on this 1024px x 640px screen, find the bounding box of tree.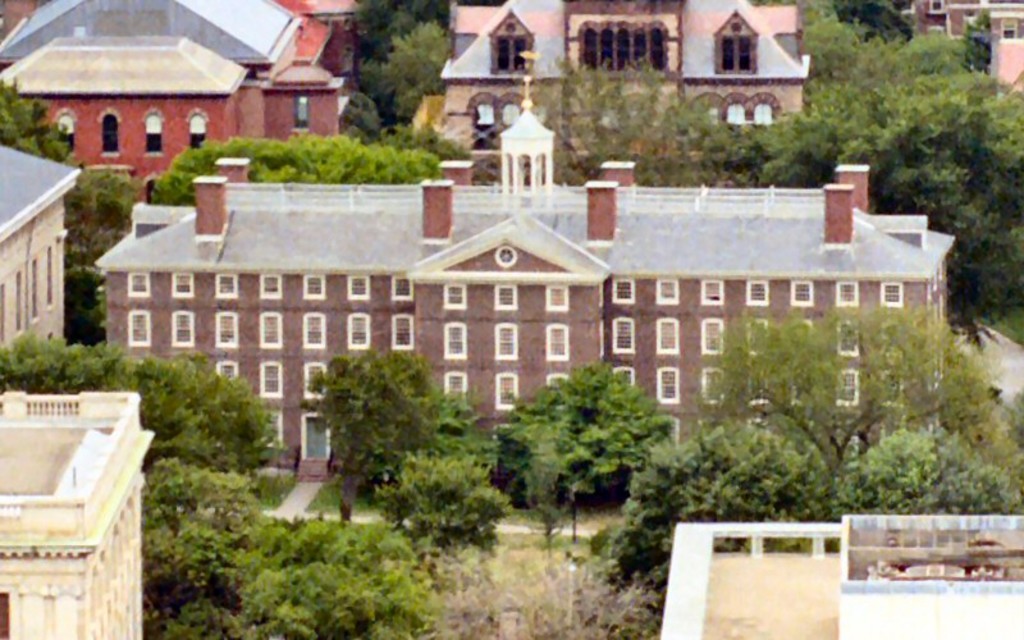
Bounding box: [137,134,460,205].
